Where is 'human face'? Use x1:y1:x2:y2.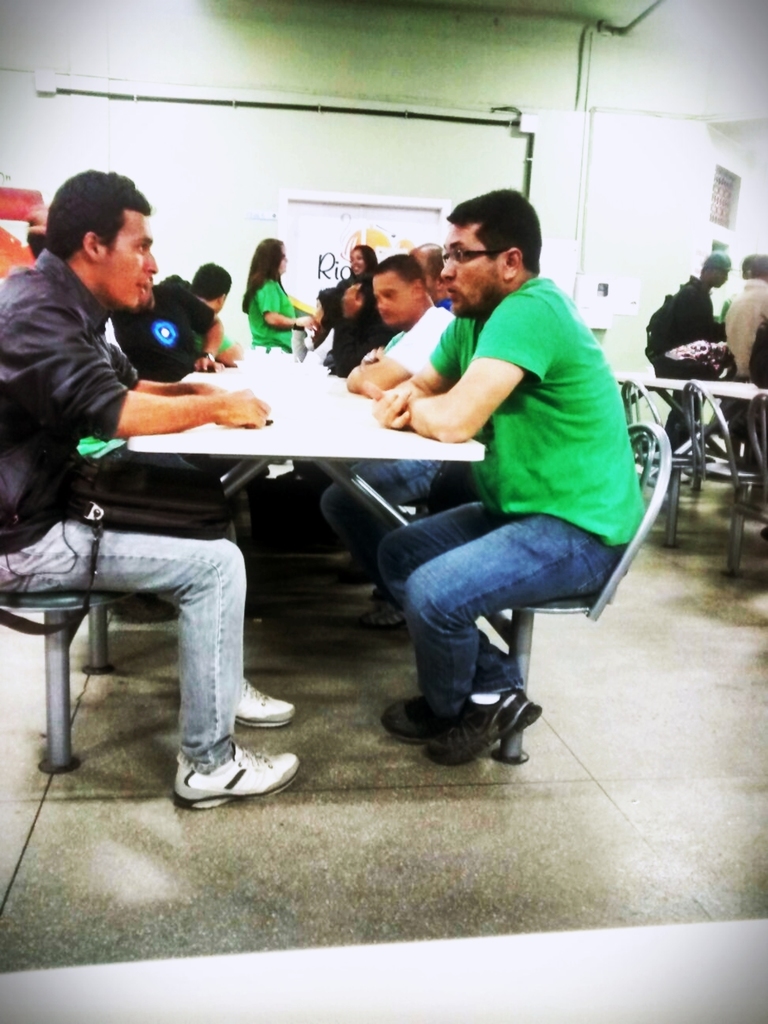
276:242:289:273.
